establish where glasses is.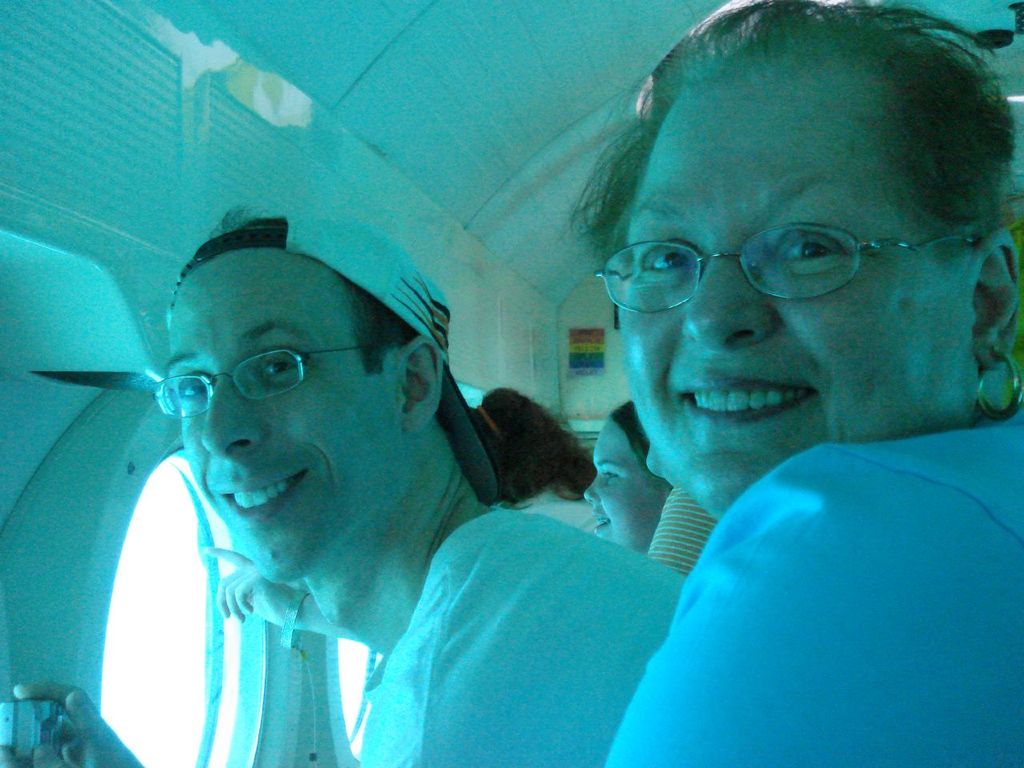
Established at region(586, 239, 983, 317).
